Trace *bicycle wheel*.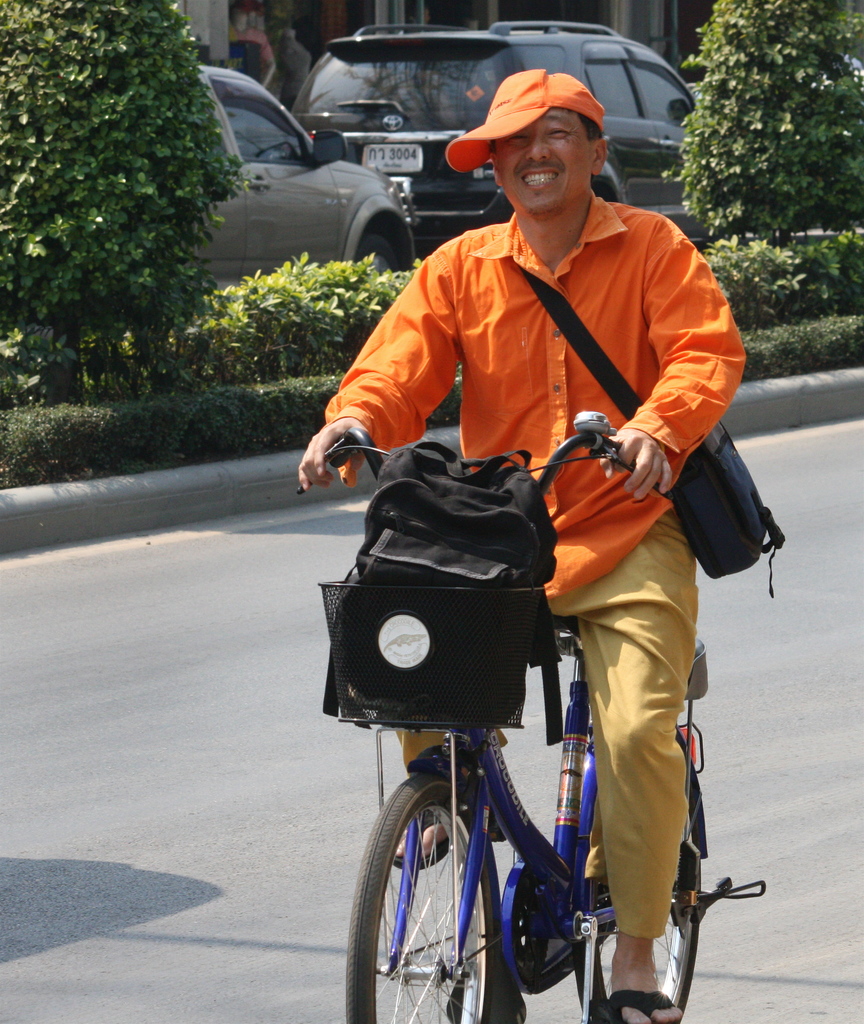
Traced to x1=368, y1=780, x2=522, y2=1015.
